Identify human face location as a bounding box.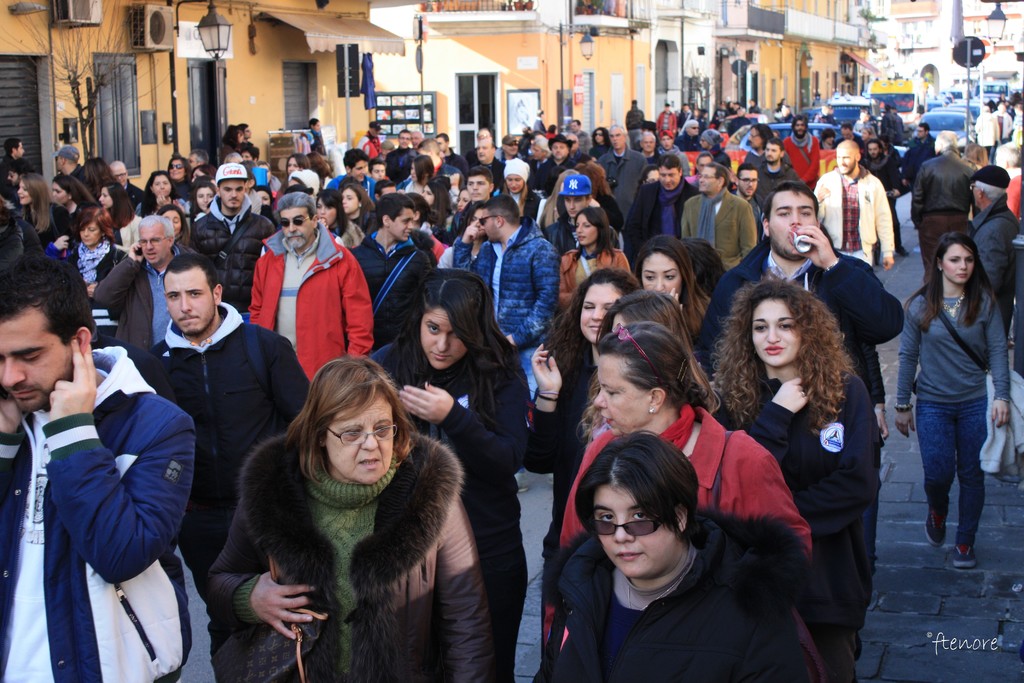
{"left": 411, "top": 133, "right": 422, "bottom": 146}.
